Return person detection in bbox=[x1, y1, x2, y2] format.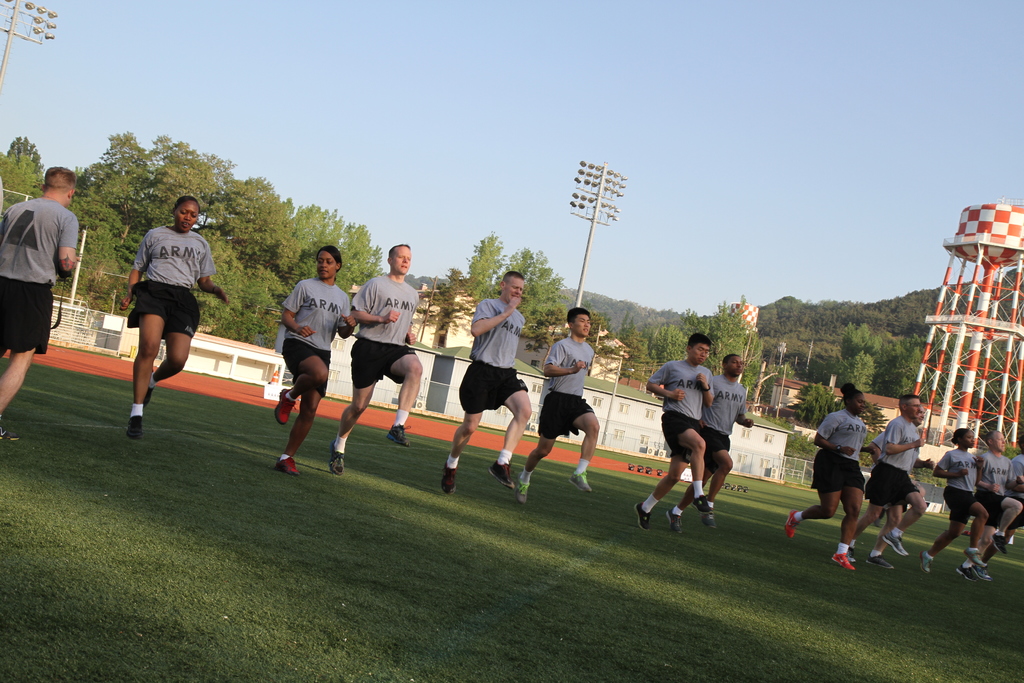
bbox=[790, 382, 883, 567].
